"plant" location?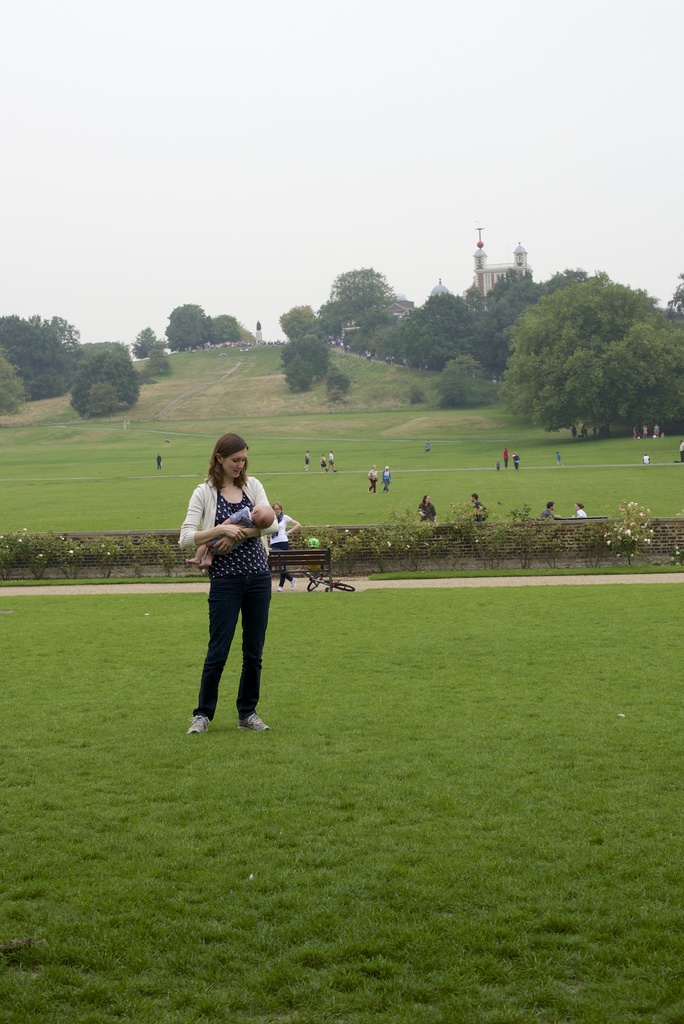
x1=596, y1=492, x2=656, y2=568
